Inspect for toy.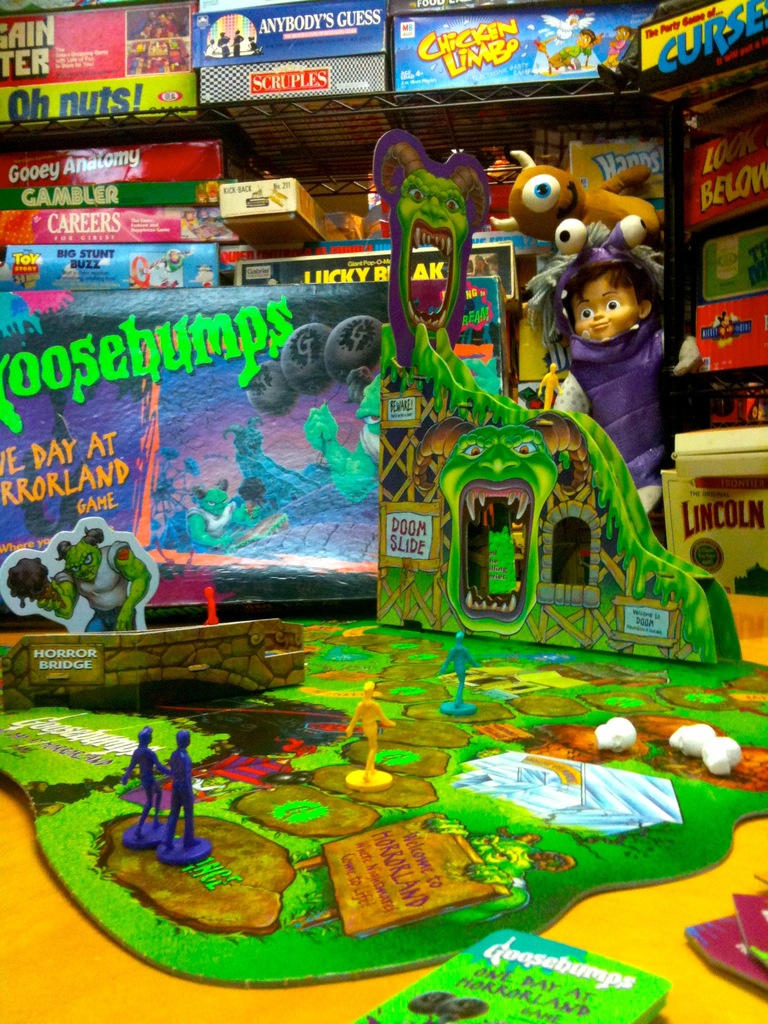
Inspection: 232:28:255:66.
